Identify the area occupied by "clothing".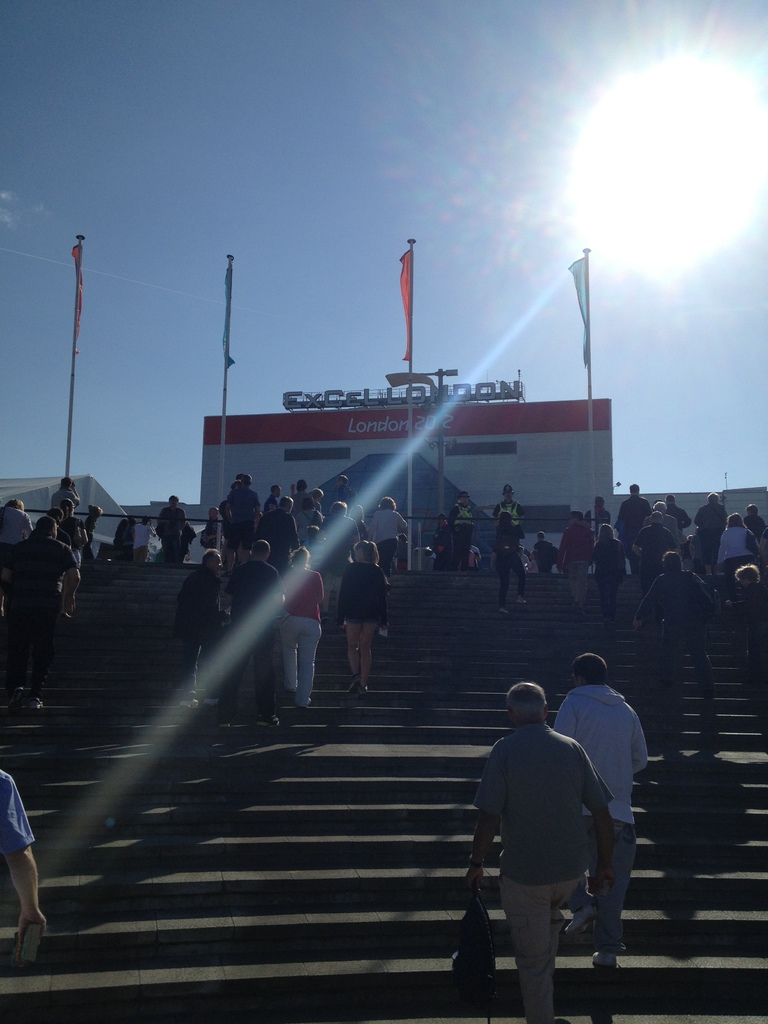
Area: rect(492, 534, 520, 599).
